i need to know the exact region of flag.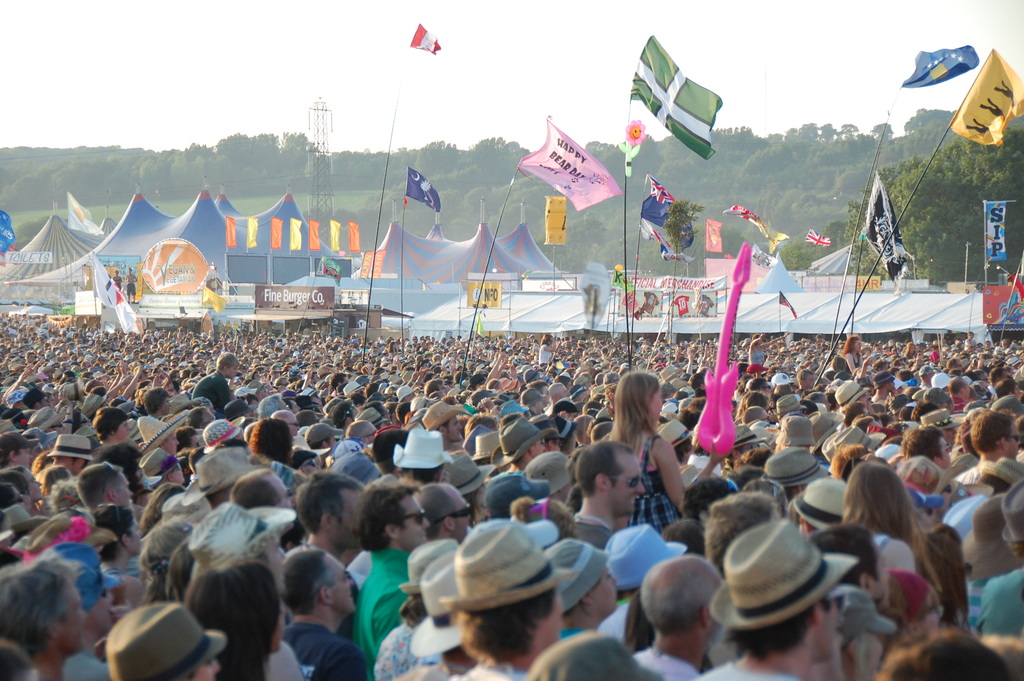
Region: bbox=[724, 204, 771, 238].
